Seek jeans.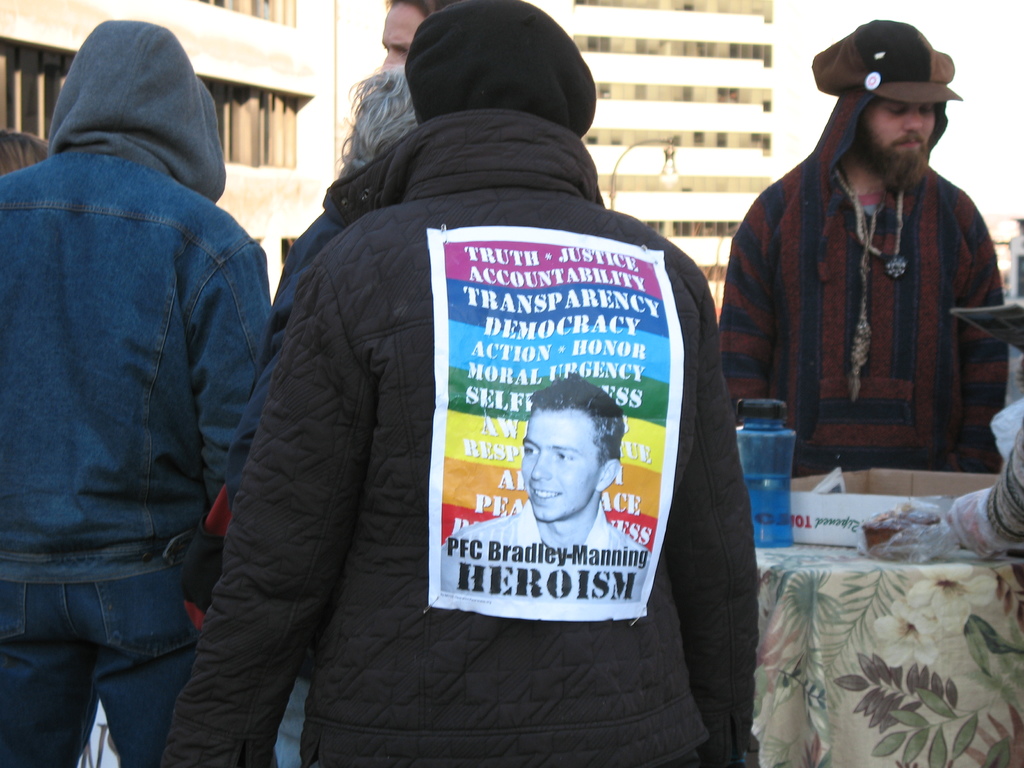
pyautogui.locateOnScreen(273, 675, 310, 767).
